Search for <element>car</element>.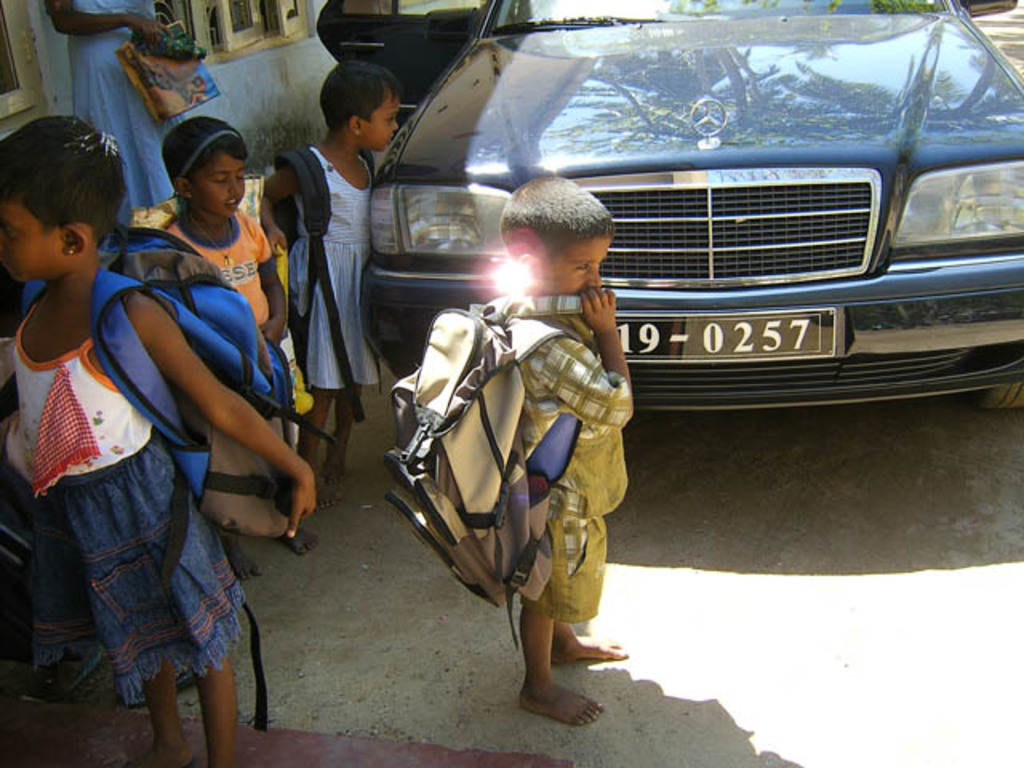
Found at box(314, 0, 1022, 410).
